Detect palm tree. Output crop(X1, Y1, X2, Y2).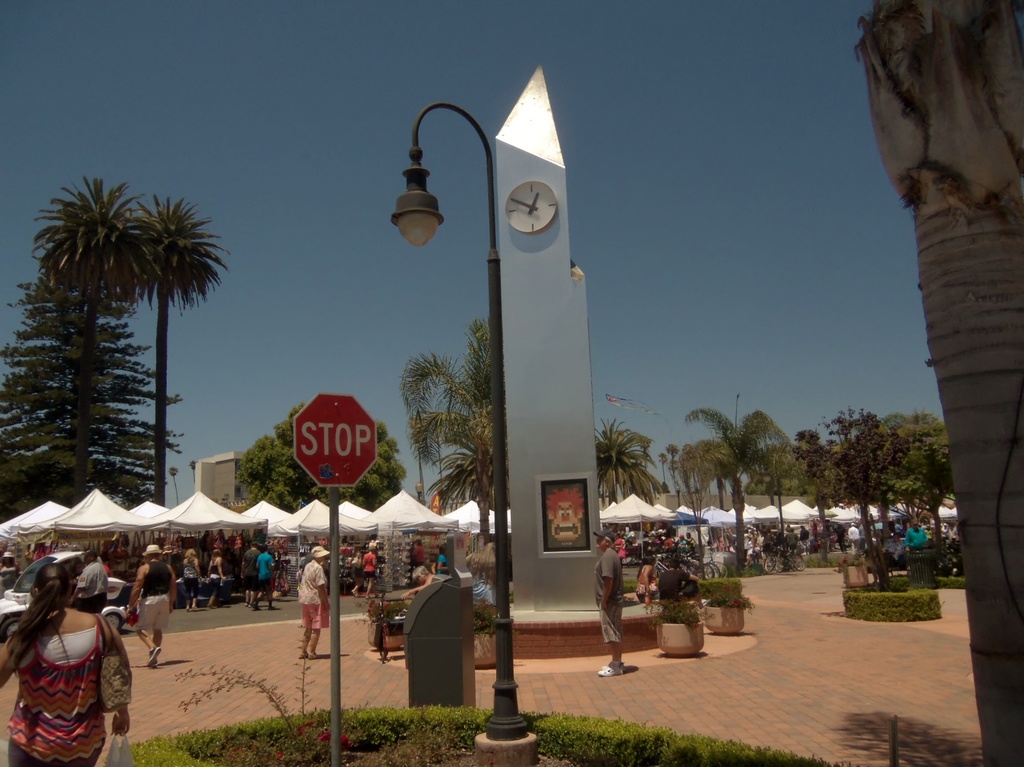
crop(594, 426, 653, 525).
